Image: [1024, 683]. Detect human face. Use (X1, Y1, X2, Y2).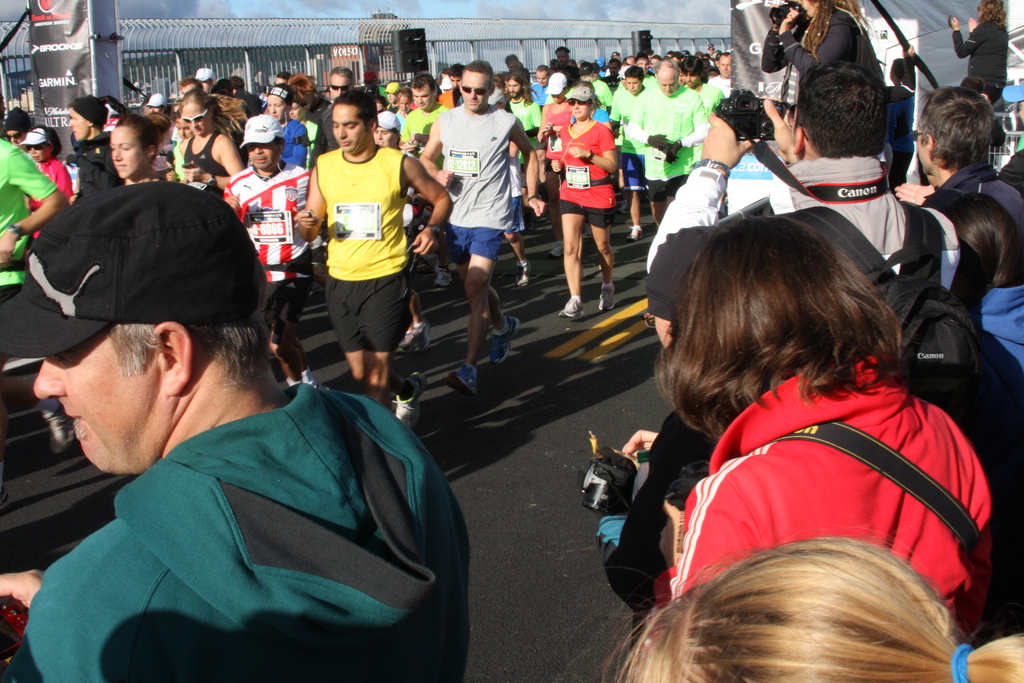
(329, 104, 360, 149).
